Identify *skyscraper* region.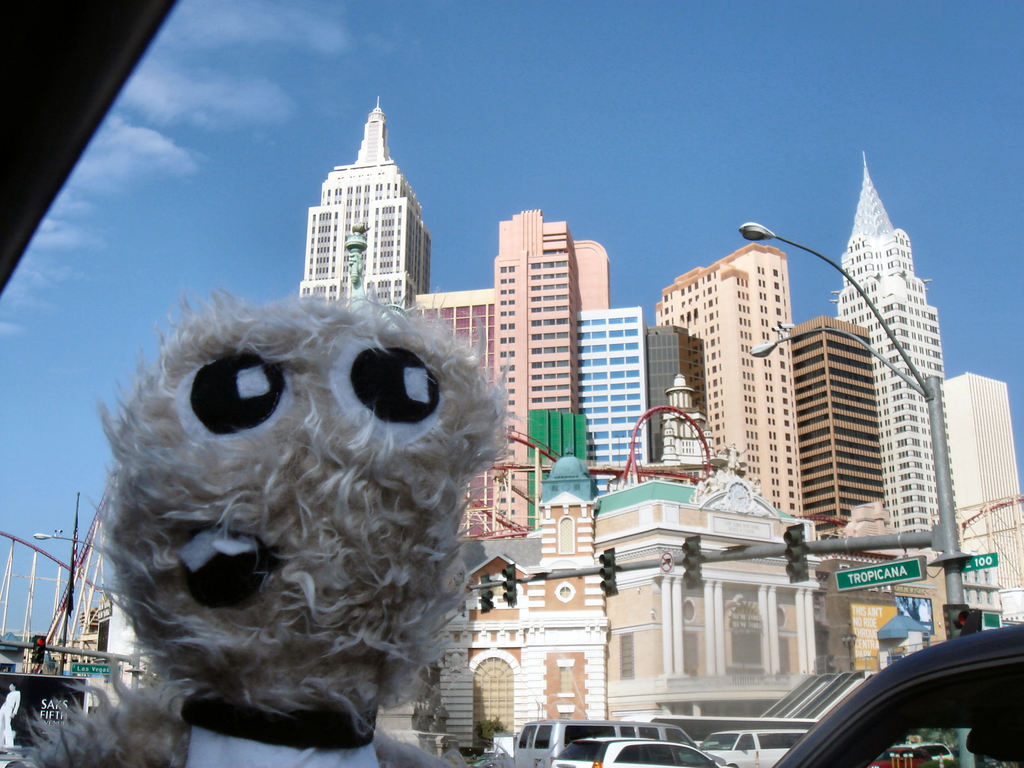
Region: <box>278,124,448,317</box>.
